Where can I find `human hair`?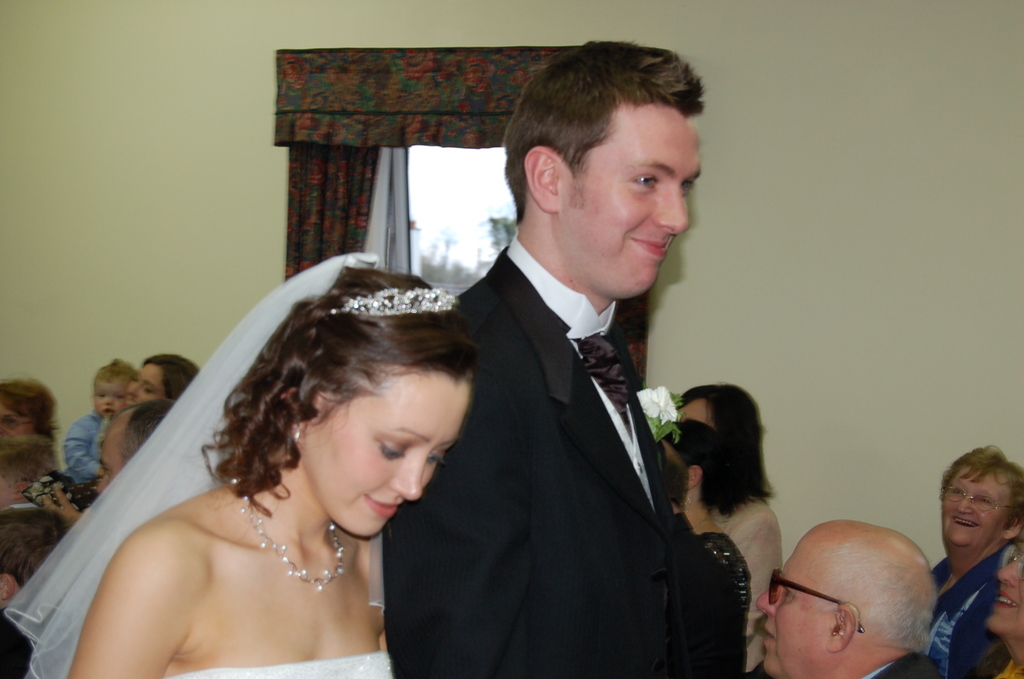
You can find it at 506,33,729,239.
